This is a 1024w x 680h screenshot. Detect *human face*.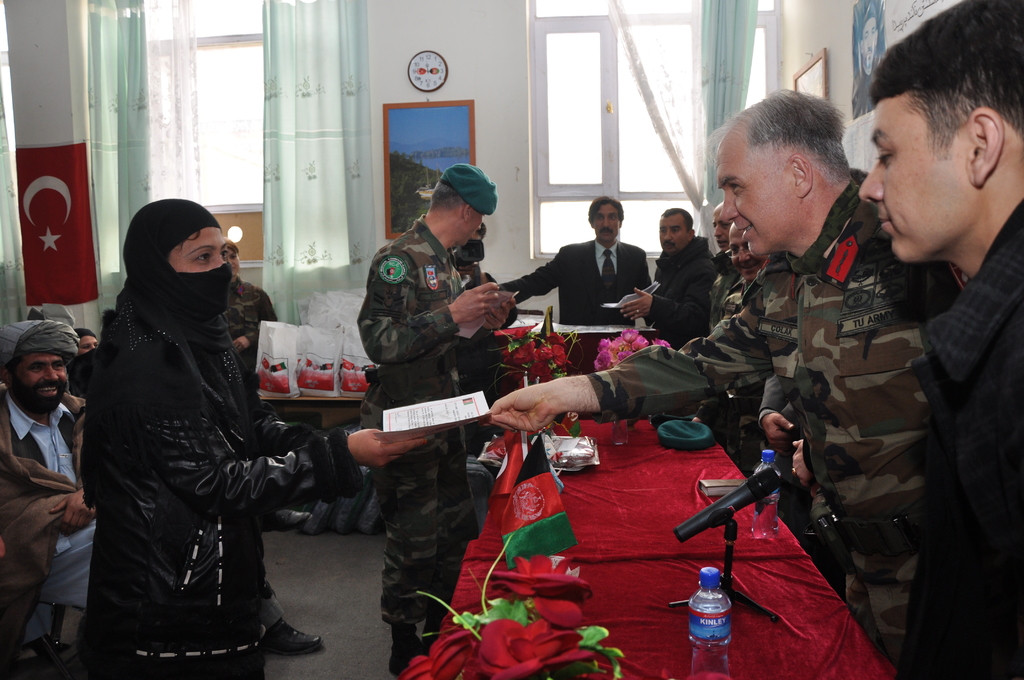
(719,130,790,255).
